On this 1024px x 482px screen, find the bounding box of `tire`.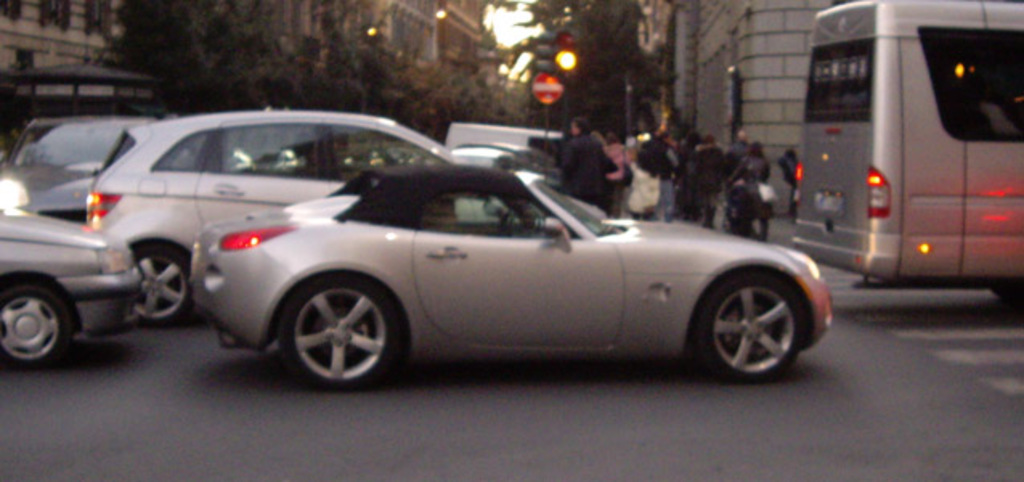
Bounding box: {"left": 997, "top": 291, "right": 1022, "bottom": 304}.
